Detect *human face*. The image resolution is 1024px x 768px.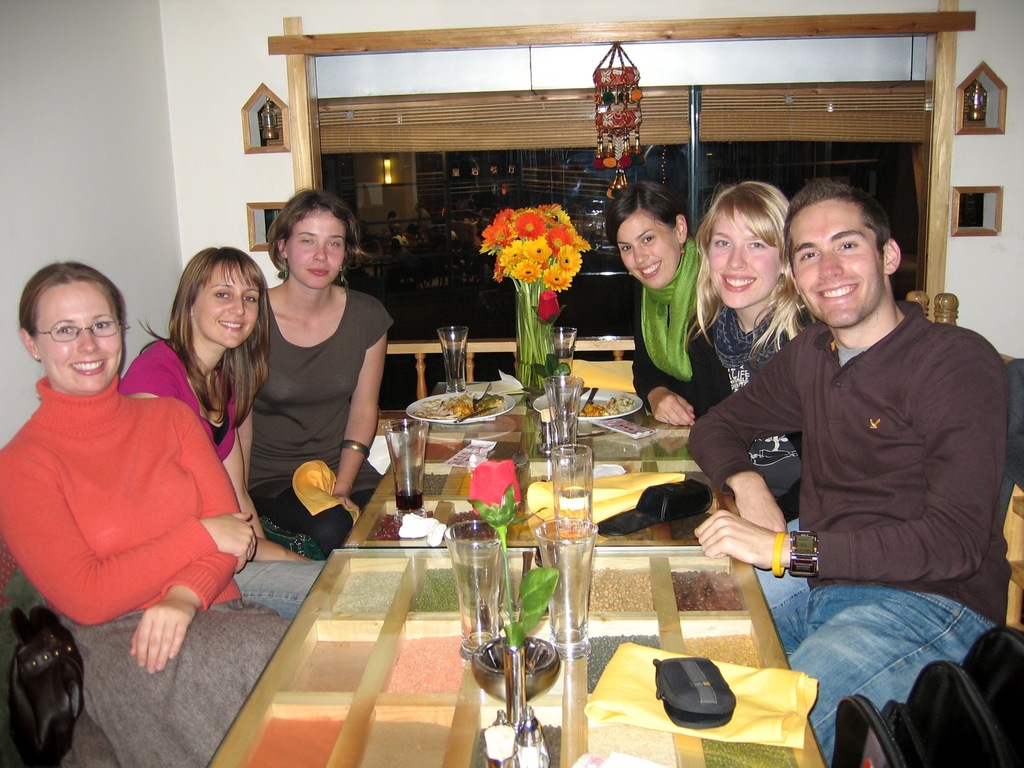
[33,278,125,390].
